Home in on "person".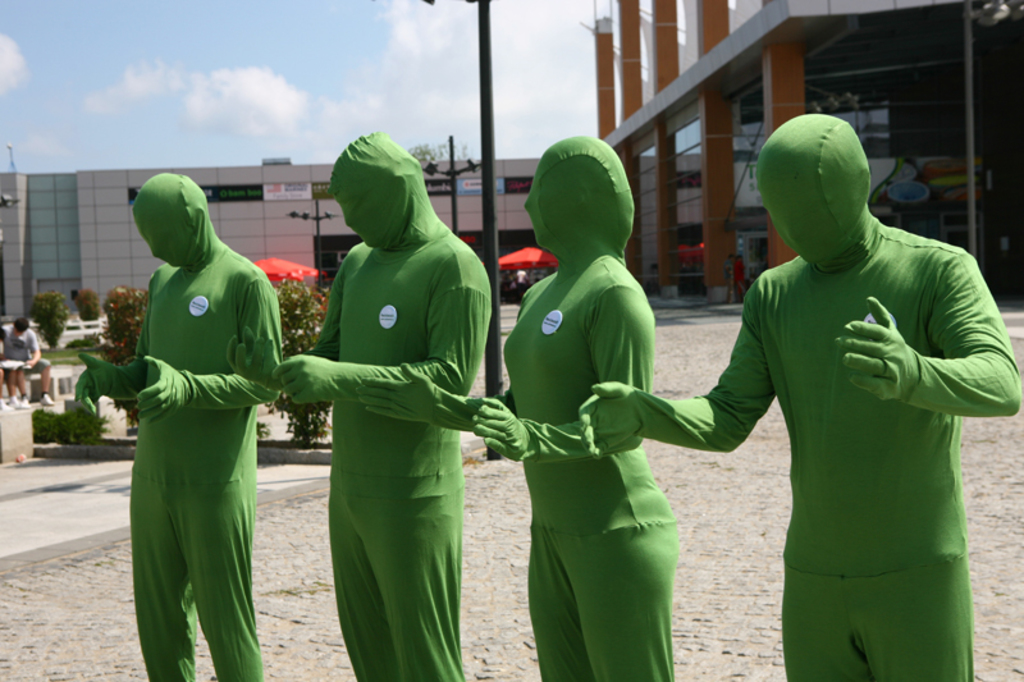
Homed in at left=358, top=141, right=680, bottom=677.
